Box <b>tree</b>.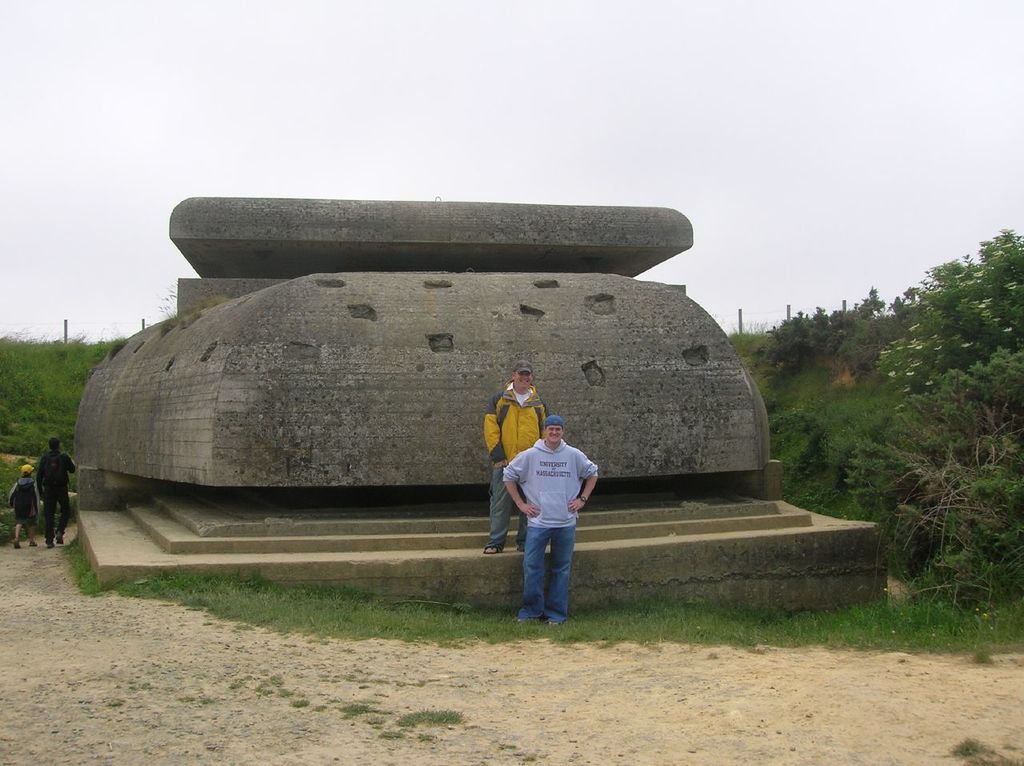
[left=860, top=233, right=1006, bottom=573].
